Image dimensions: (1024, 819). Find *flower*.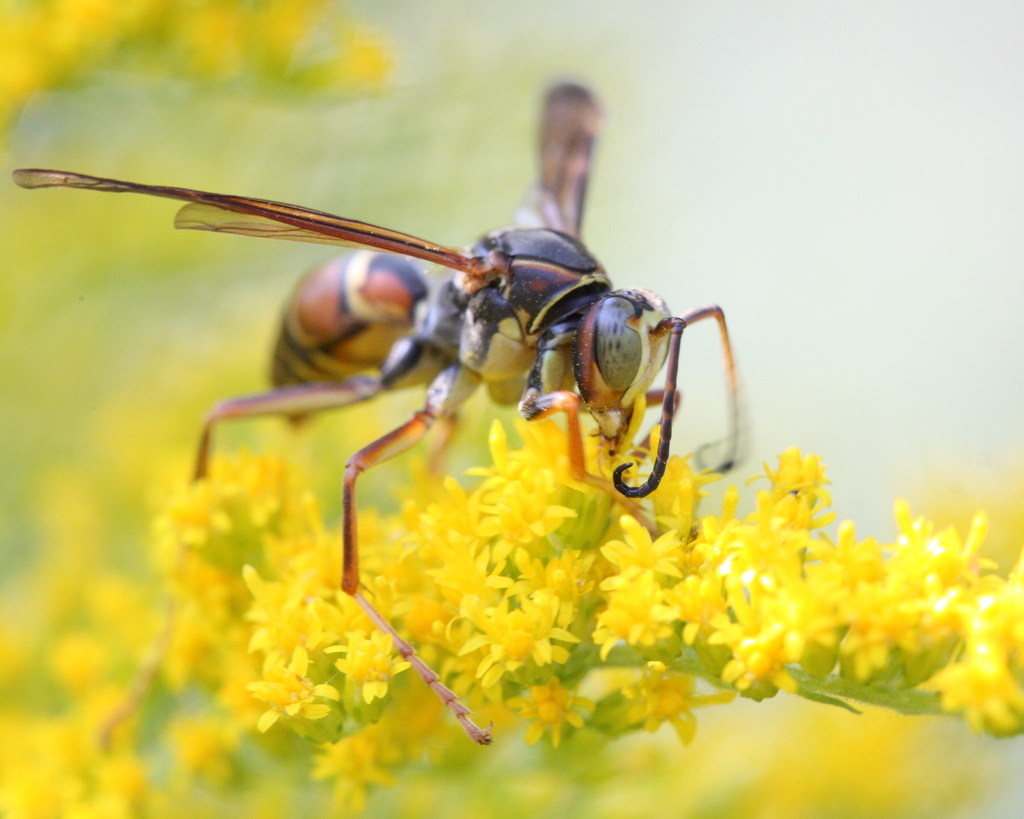
bbox(914, 633, 1023, 747).
